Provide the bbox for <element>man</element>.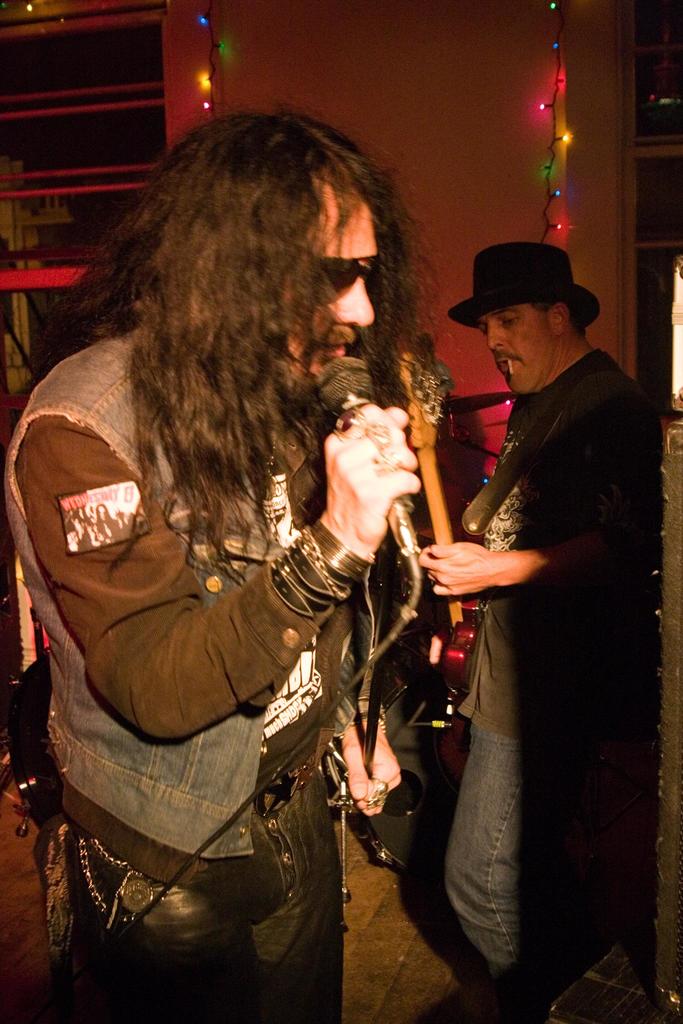
x1=413 y1=213 x2=650 y2=981.
